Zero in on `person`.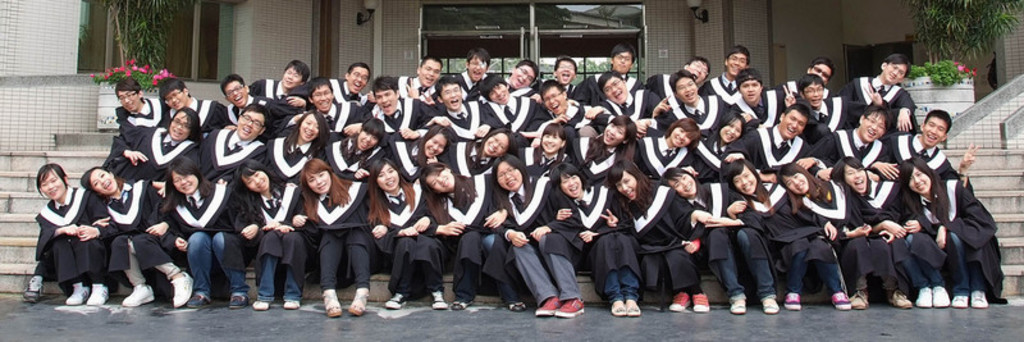
Zeroed in: select_region(420, 159, 526, 311).
